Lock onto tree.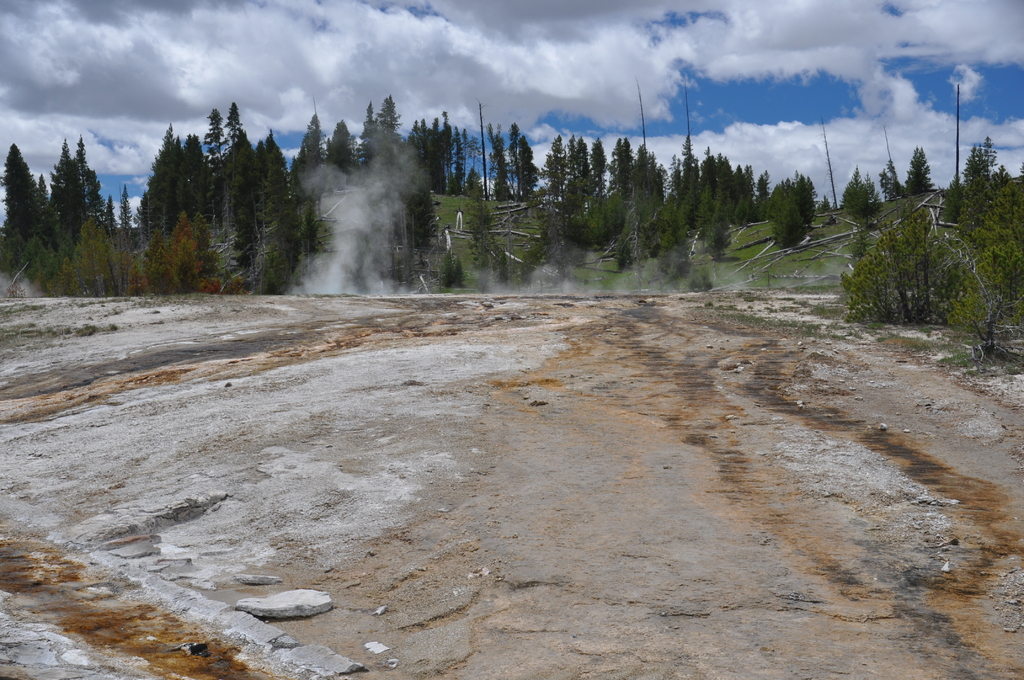
Locked: crop(490, 122, 511, 204).
